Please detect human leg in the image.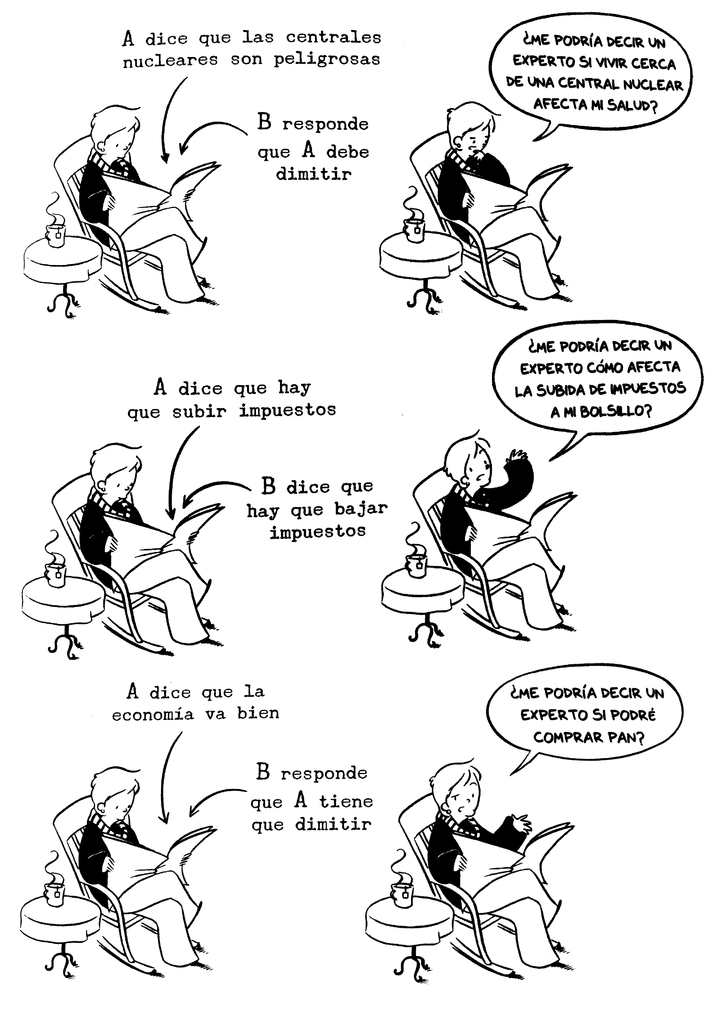
<box>466,869,560,918</box>.
